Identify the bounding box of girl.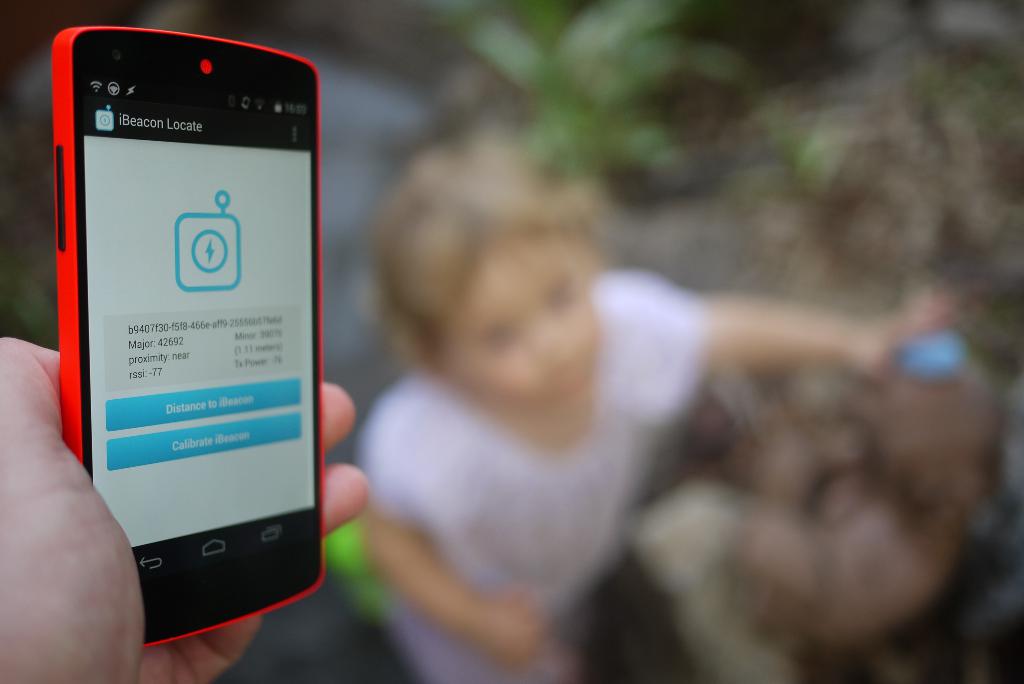
360, 134, 961, 683.
